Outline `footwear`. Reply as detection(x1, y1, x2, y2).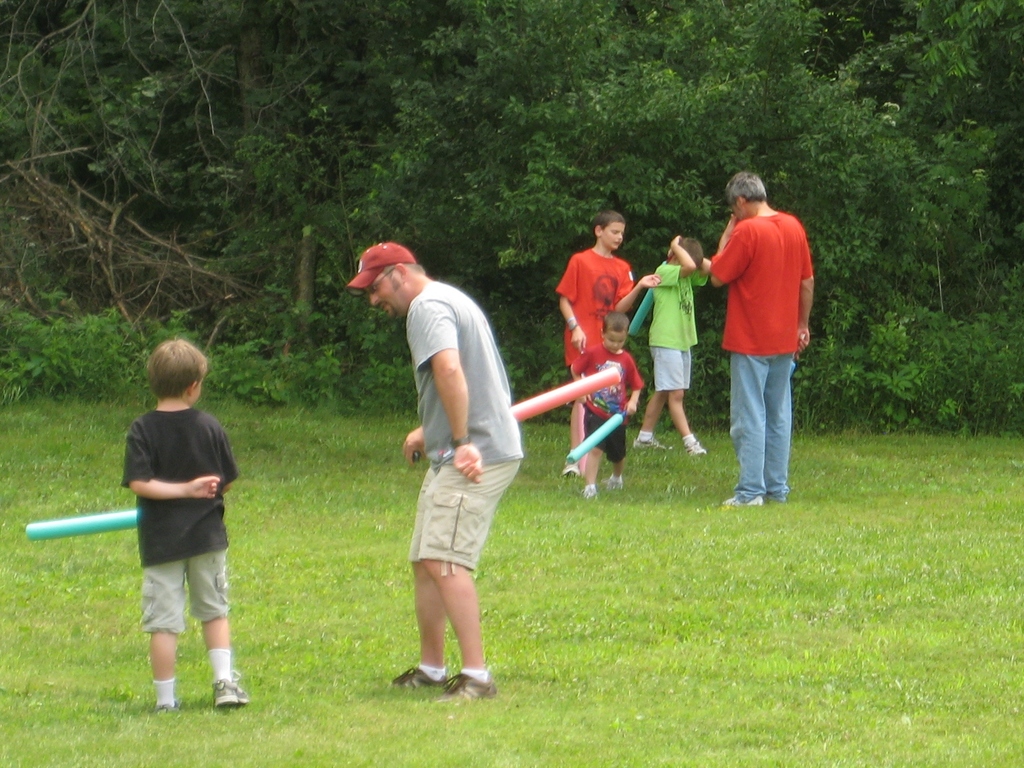
detection(402, 654, 491, 710).
